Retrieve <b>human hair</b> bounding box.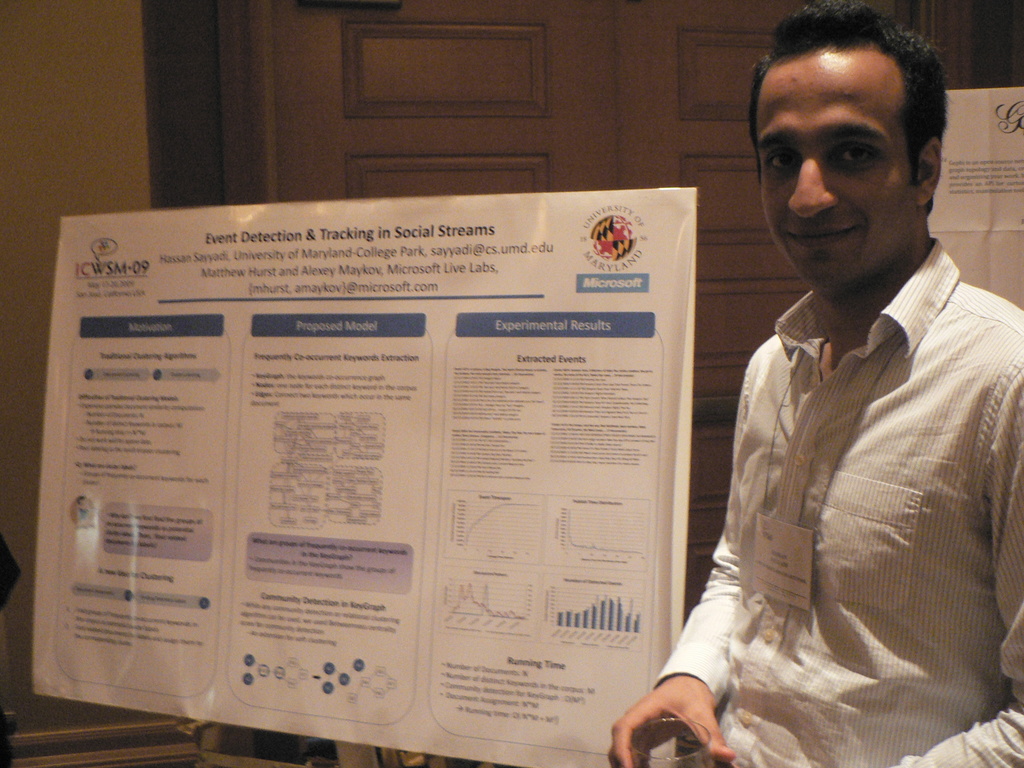
Bounding box: <box>769,24,938,142</box>.
